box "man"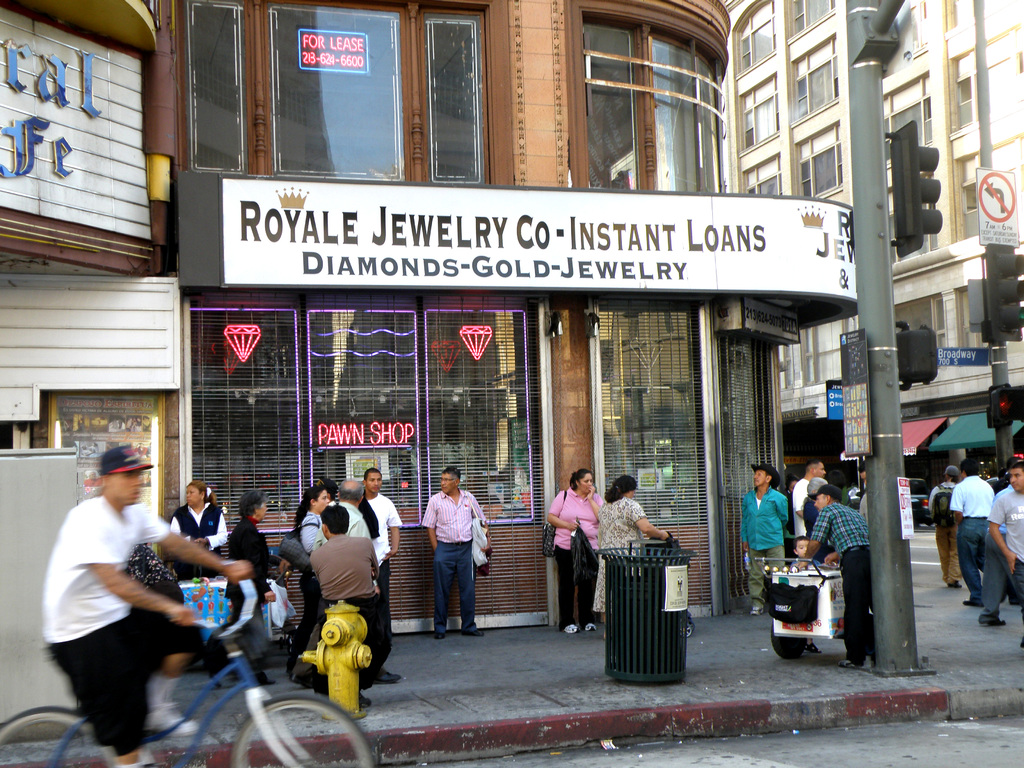
(left=314, top=474, right=399, bottom=683)
